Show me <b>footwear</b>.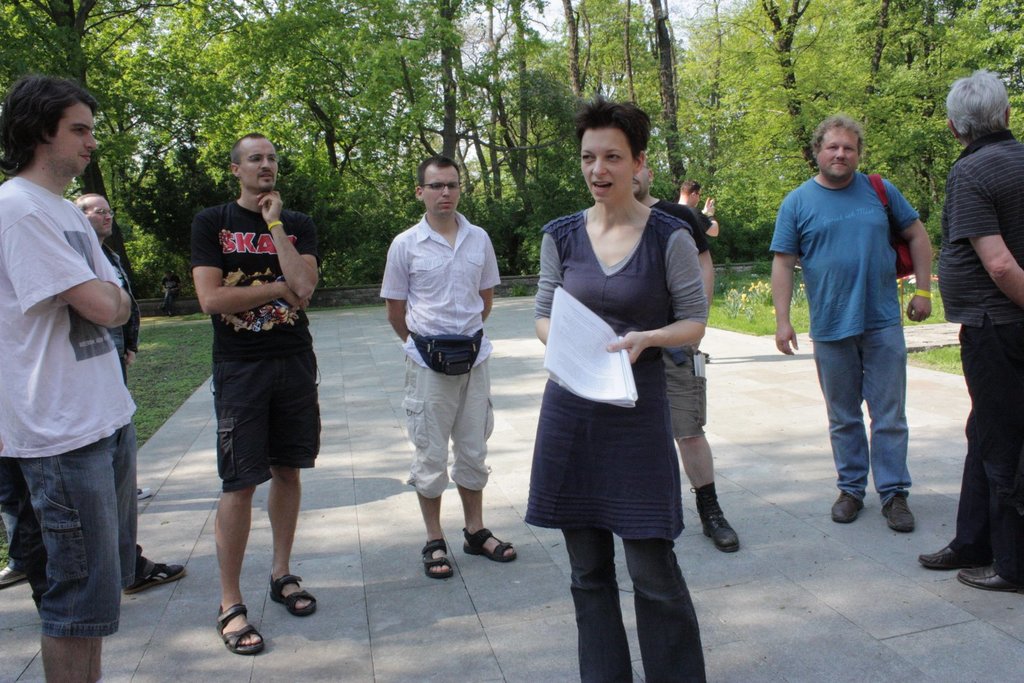
<b>footwear</b> is here: box=[916, 546, 993, 572].
